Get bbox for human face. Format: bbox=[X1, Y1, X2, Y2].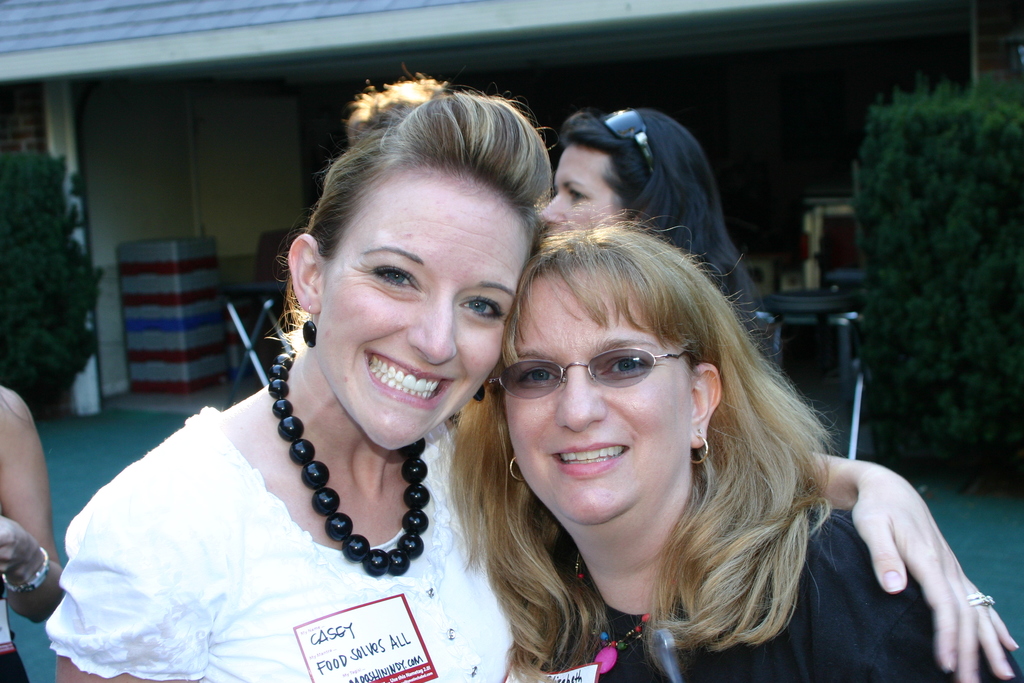
bbox=[504, 268, 693, 526].
